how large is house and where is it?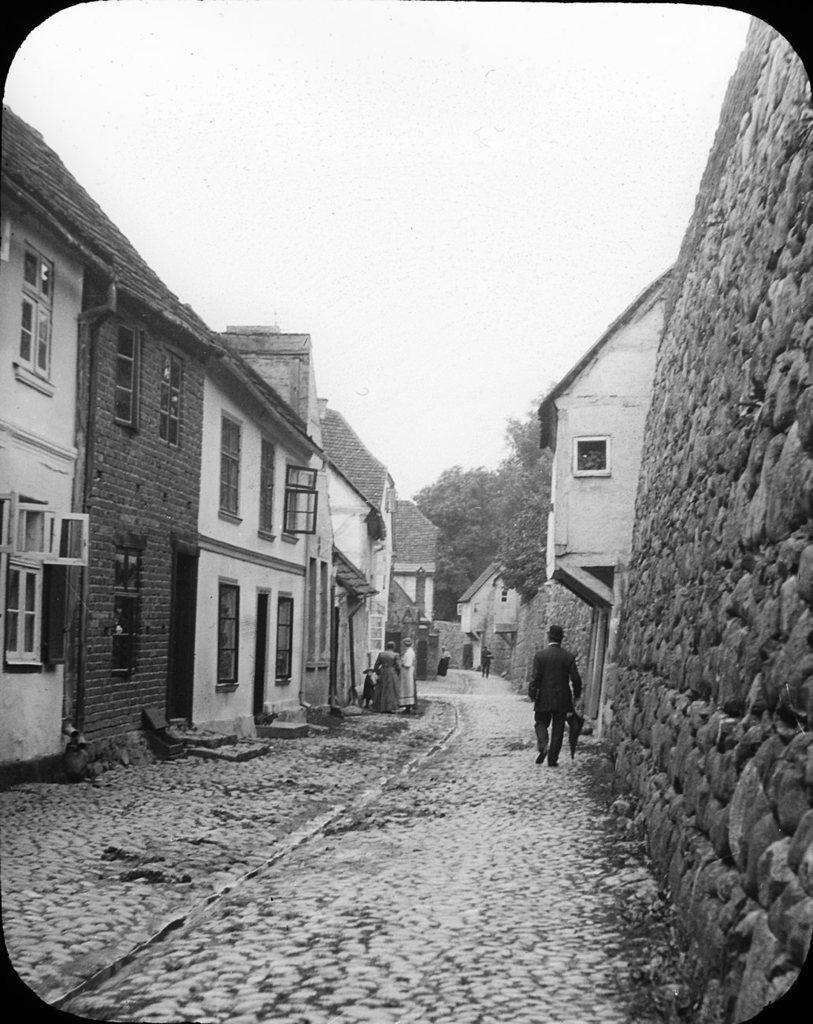
Bounding box: (left=455, top=556, right=533, bottom=685).
